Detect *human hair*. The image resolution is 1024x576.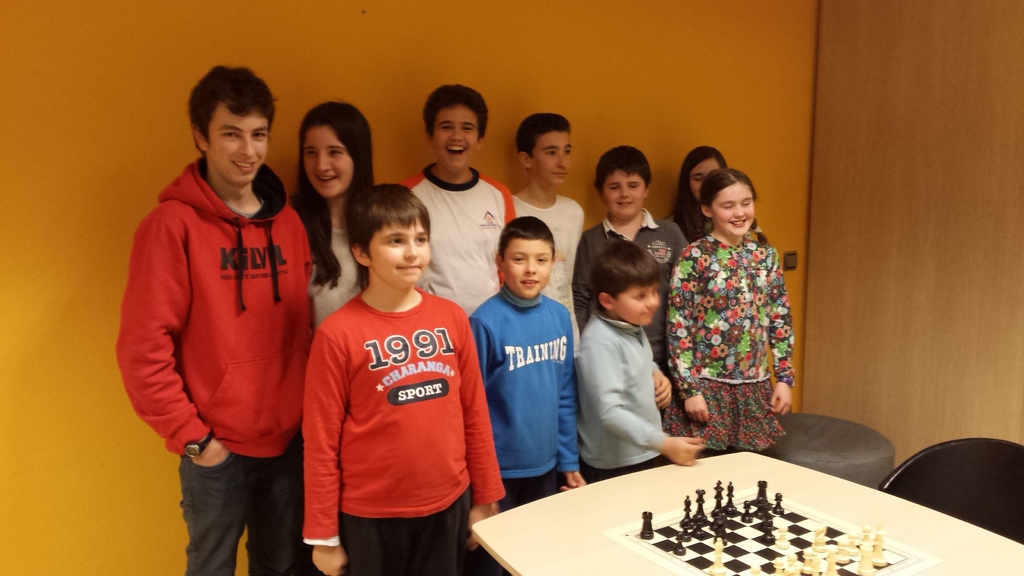
crop(185, 61, 277, 155).
